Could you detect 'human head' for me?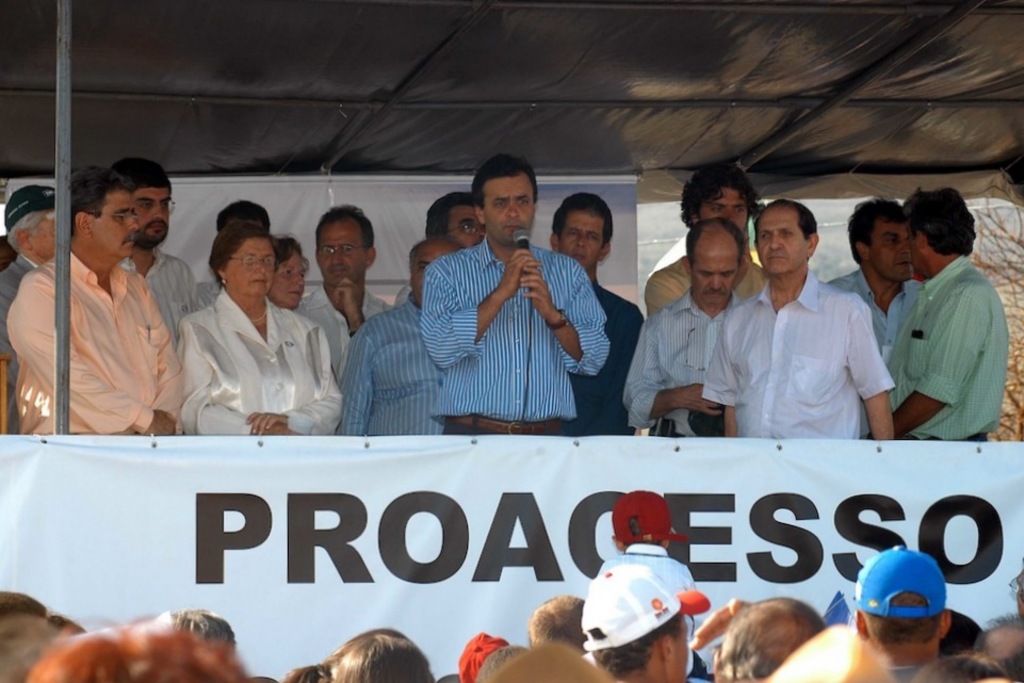
Detection result: l=527, t=597, r=598, b=653.
